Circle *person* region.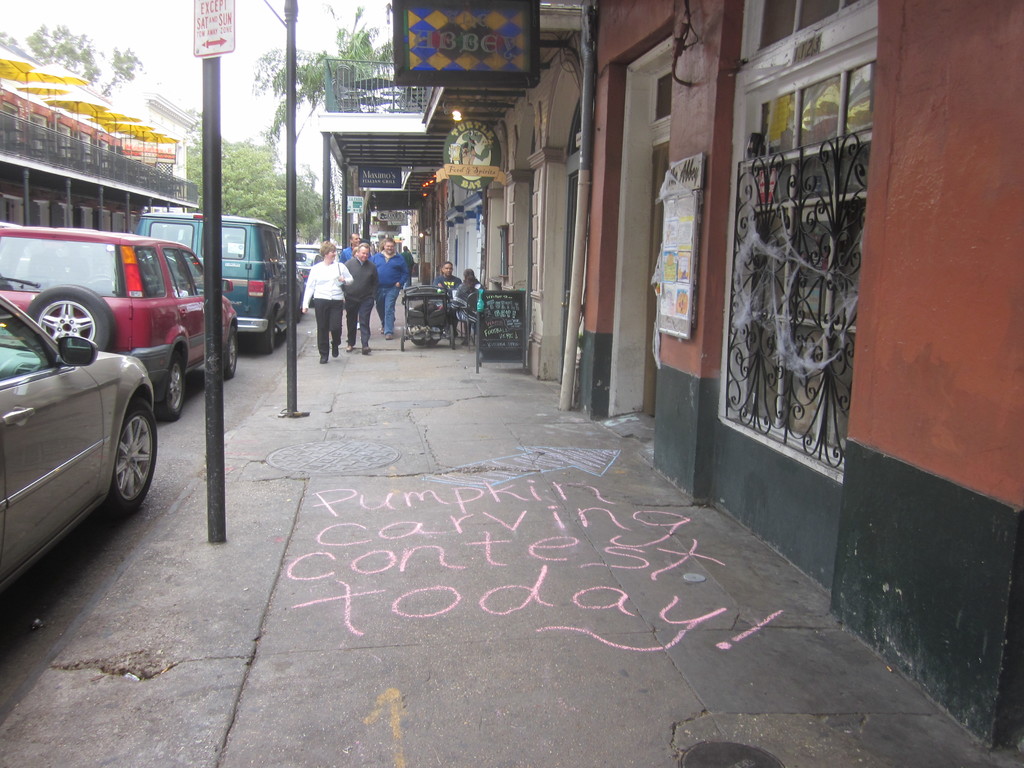
Region: pyautogui.locateOnScreen(298, 227, 355, 370).
